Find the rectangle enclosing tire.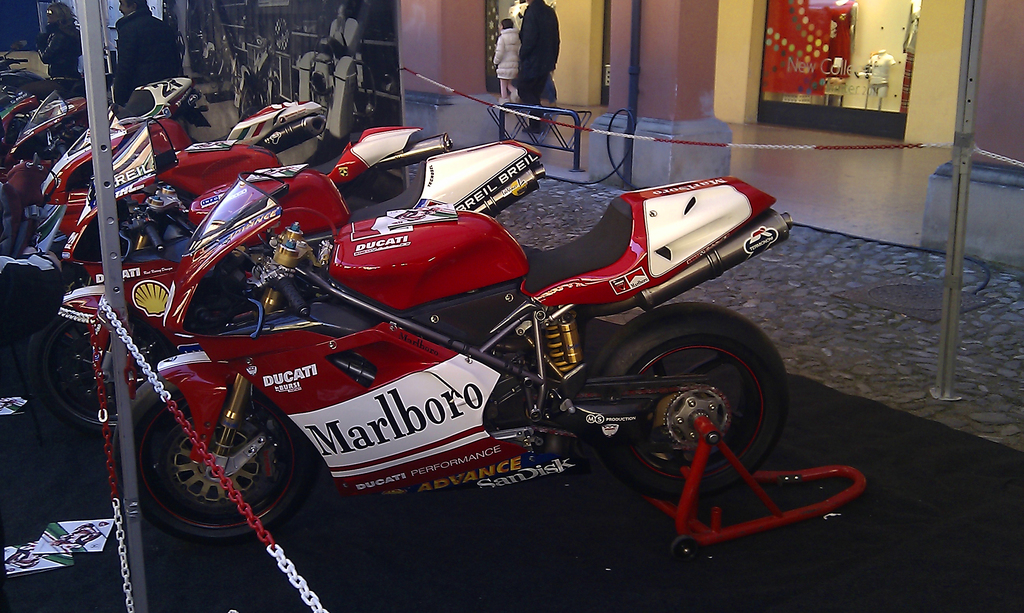
box=[136, 397, 297, 551].
